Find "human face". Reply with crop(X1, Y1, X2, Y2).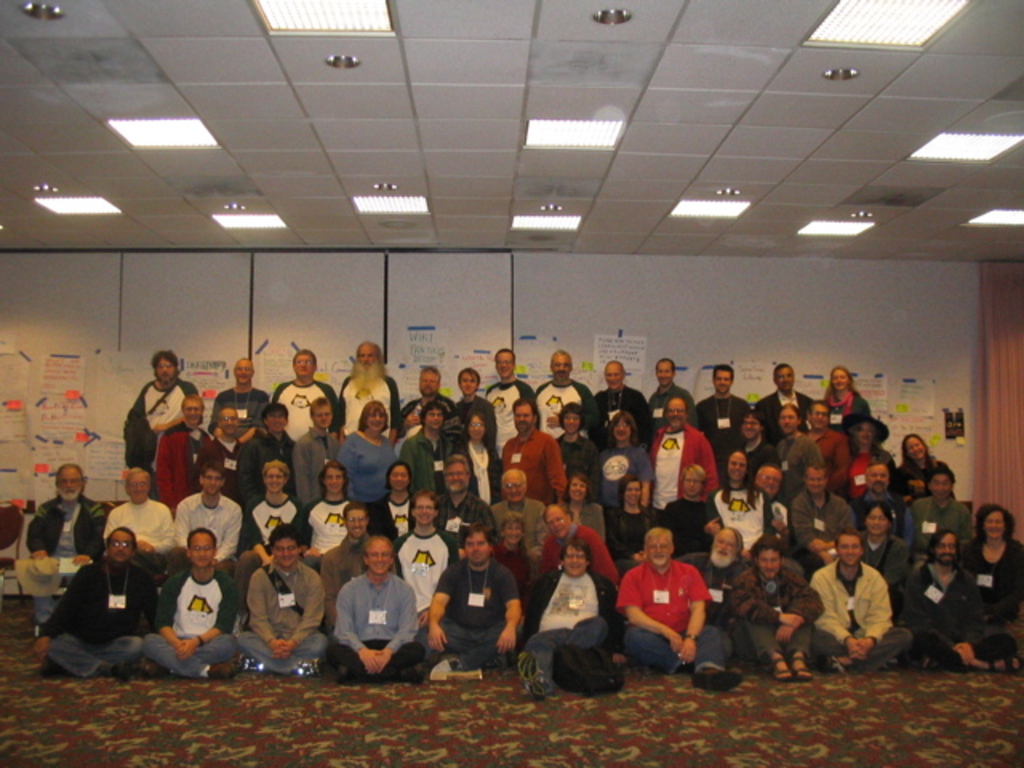
crop(710, 530, 738, 558).
